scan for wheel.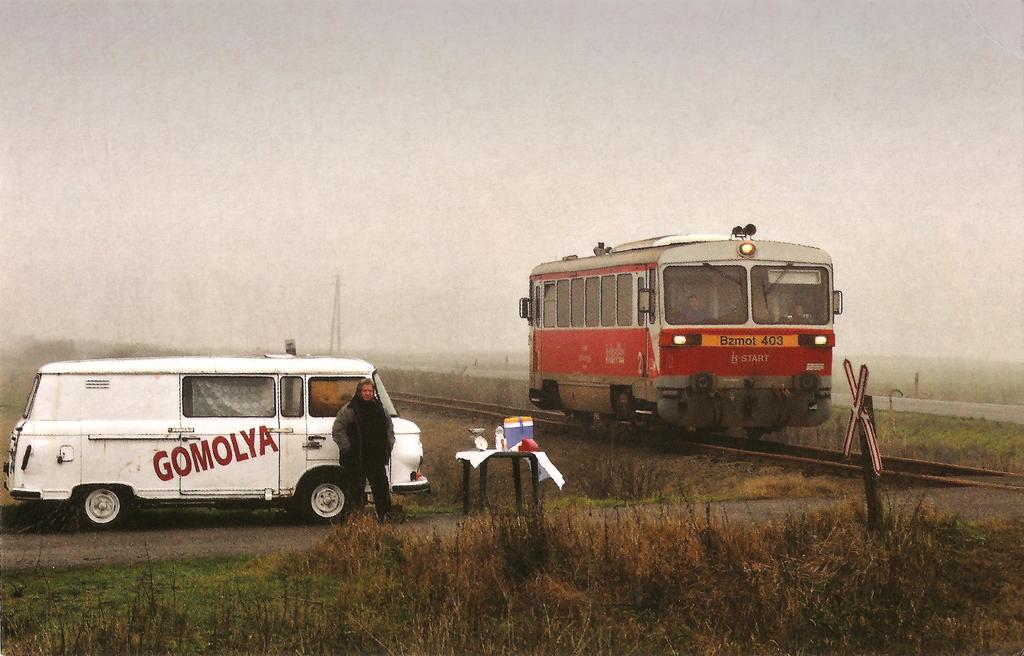
Scan result: x1=292, y1=472, x2=351, y2=521.
